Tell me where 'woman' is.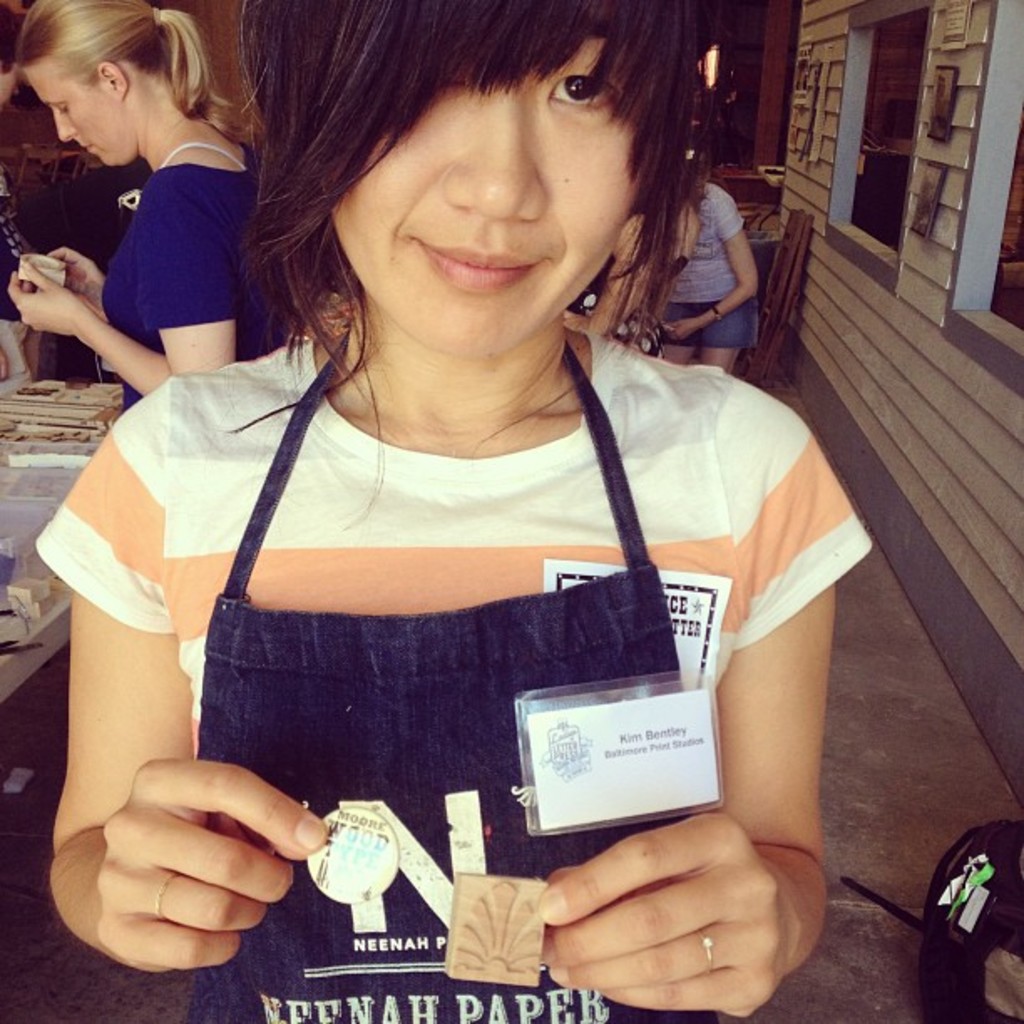
'woman' is at <region>0, 0, 311, 408</region>.
